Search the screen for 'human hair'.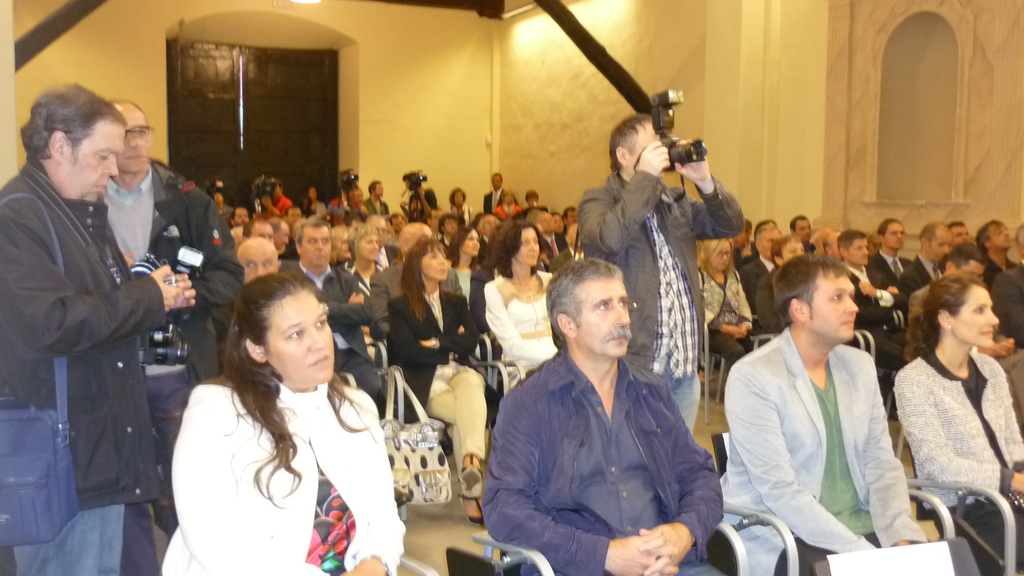
Found at Rect(915, 264, 981, 348).
